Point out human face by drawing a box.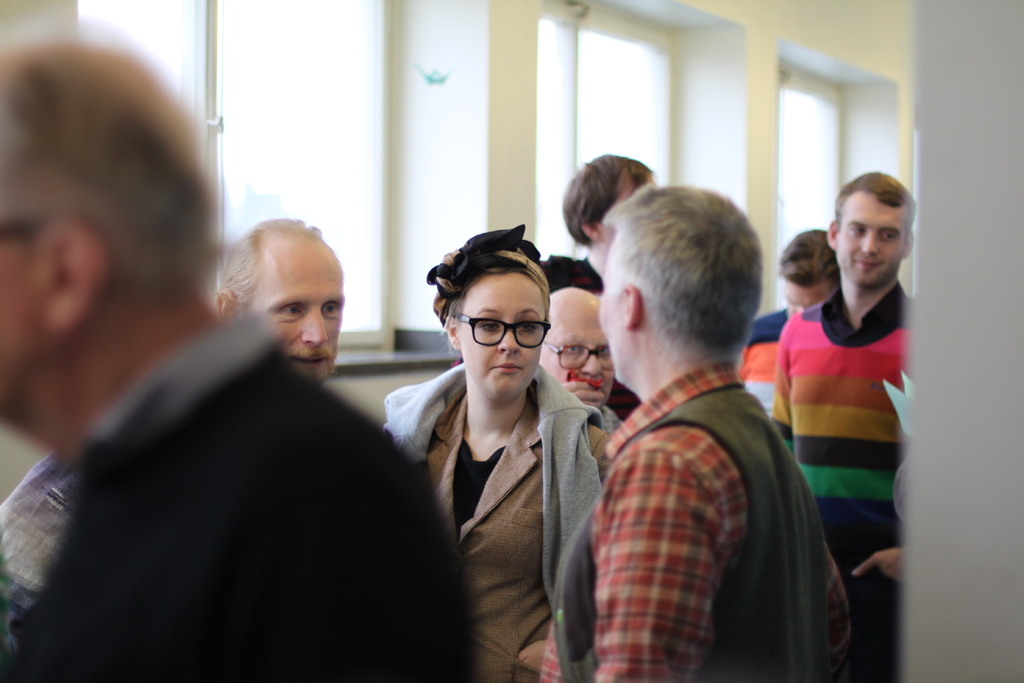
{"left": 598, "top": 254, "right": 635, "bottom": 382}.
